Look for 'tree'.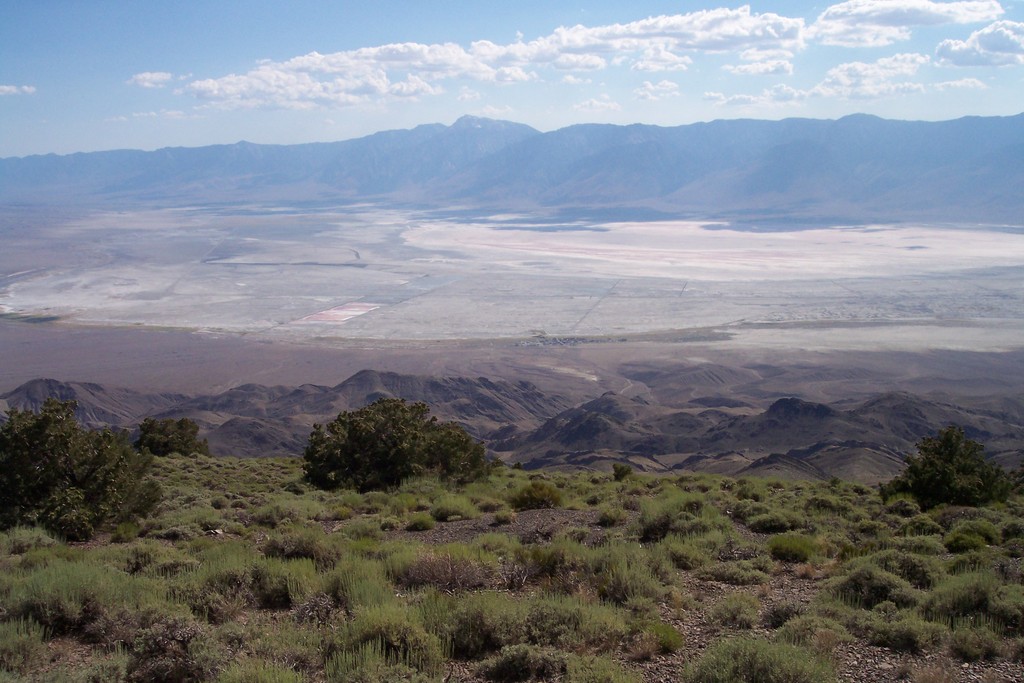
Found: 136,407,225,463.
